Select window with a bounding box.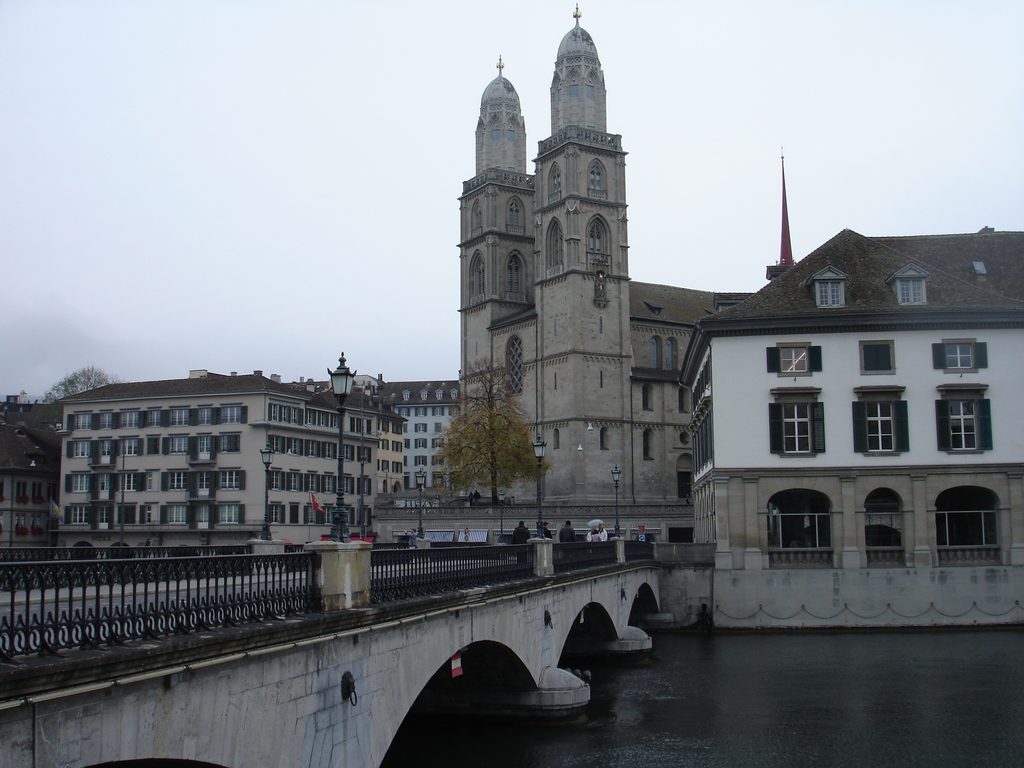
l=188, t=401, r=243, b=426.
